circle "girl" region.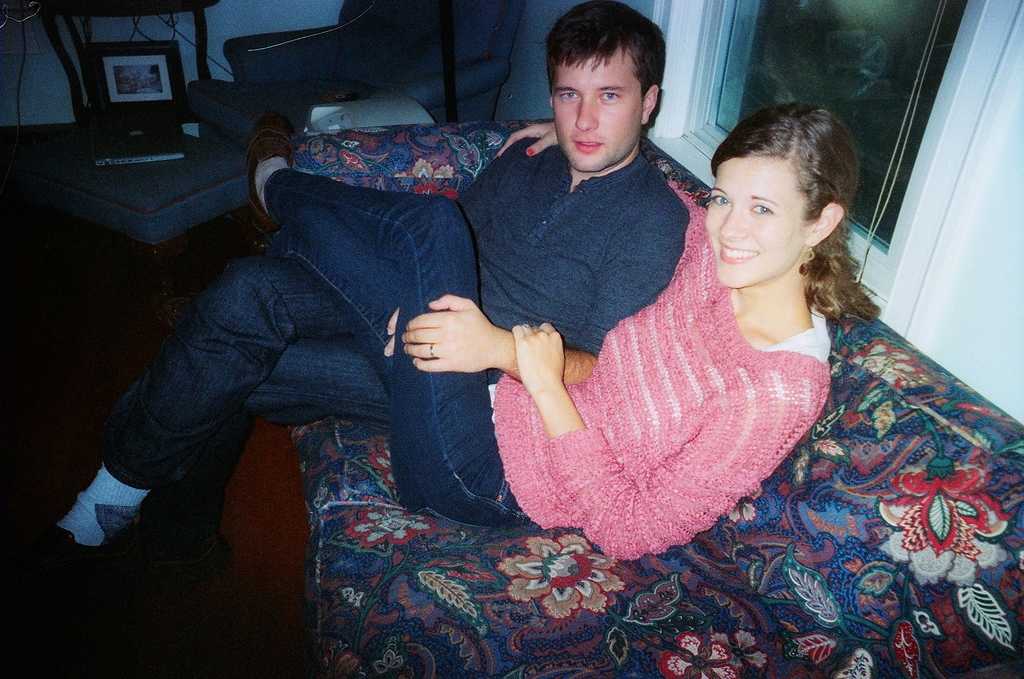
Region: x1=283, y1=102, x2=885, y2=568.
